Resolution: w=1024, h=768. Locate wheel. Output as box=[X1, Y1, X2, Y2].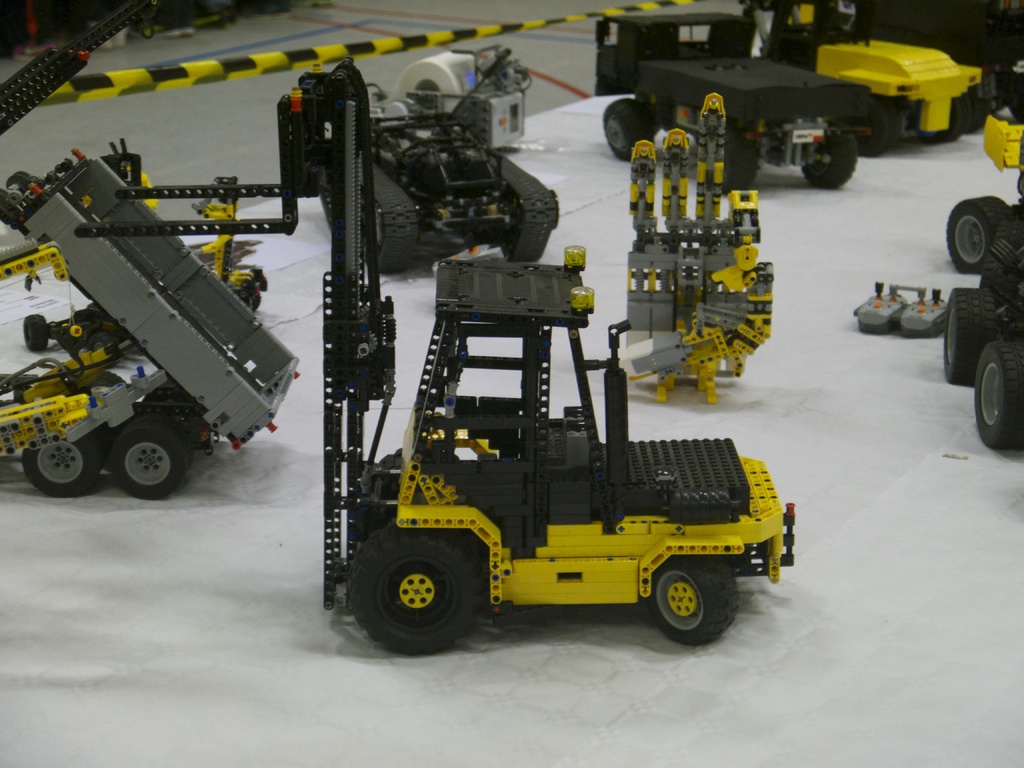
box=[851, 104, 911, 161].
